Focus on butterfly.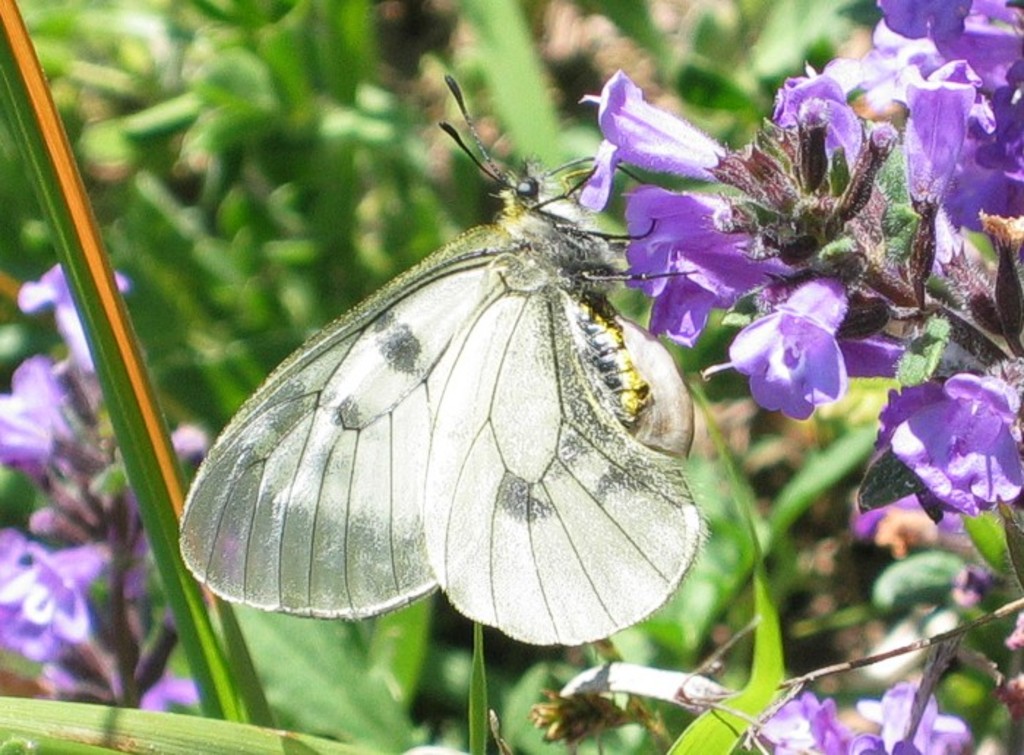
Focused at (left=187, top=61, right=702, bottom=675).
